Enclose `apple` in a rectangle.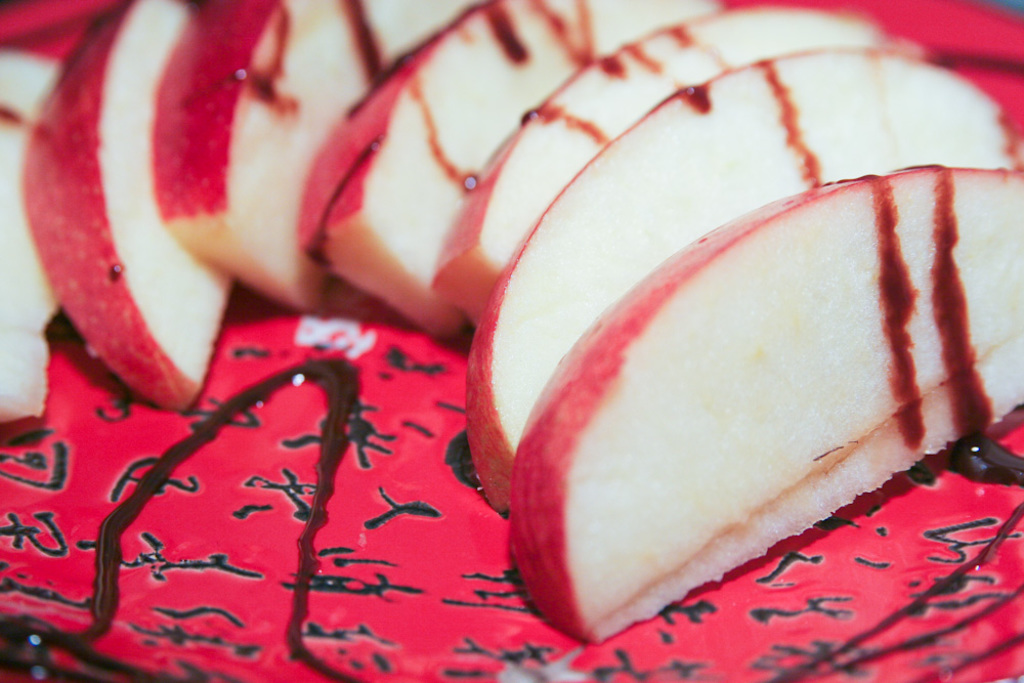
rect(498, 189, 958, 636).
